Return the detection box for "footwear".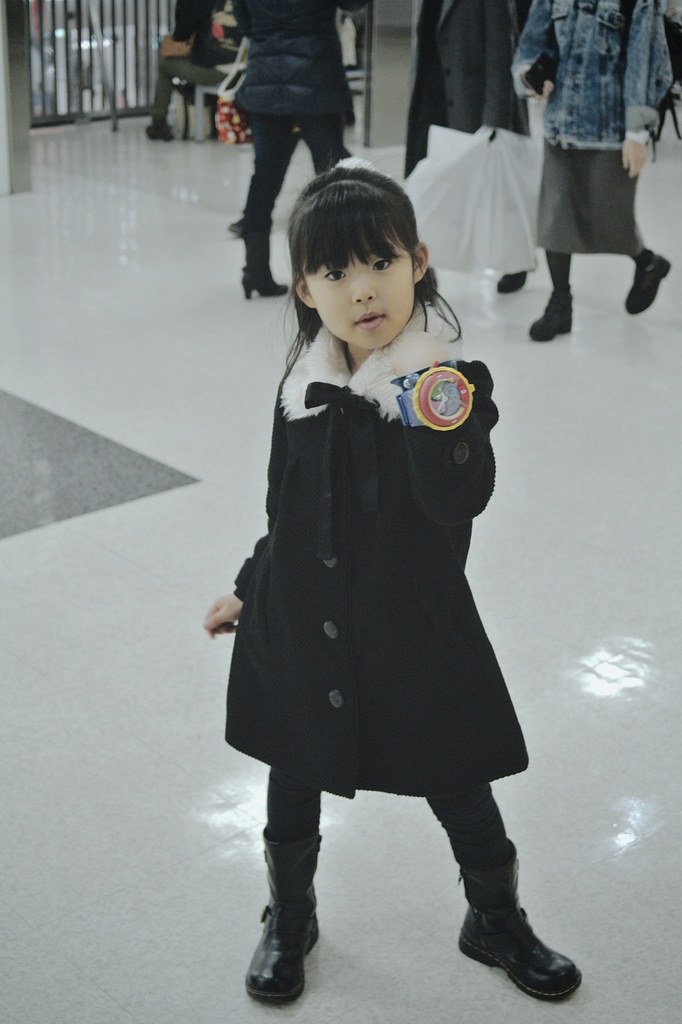
box(496, 267, 531, 298).
